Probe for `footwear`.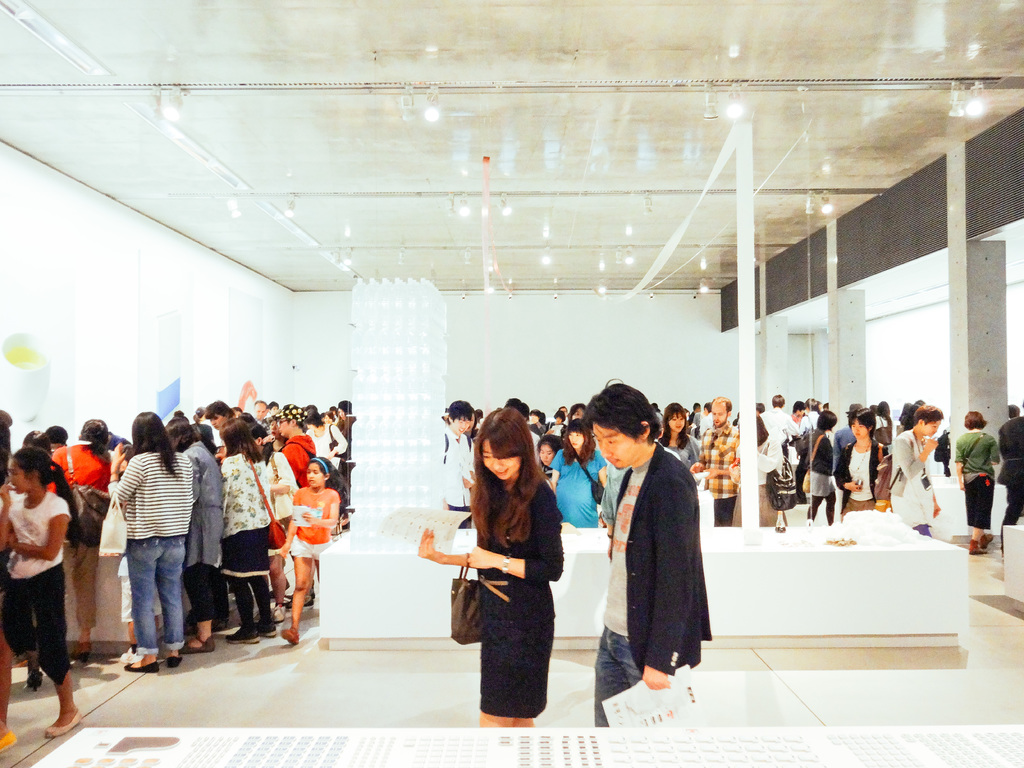
Probe result: 181 636 214 652.
